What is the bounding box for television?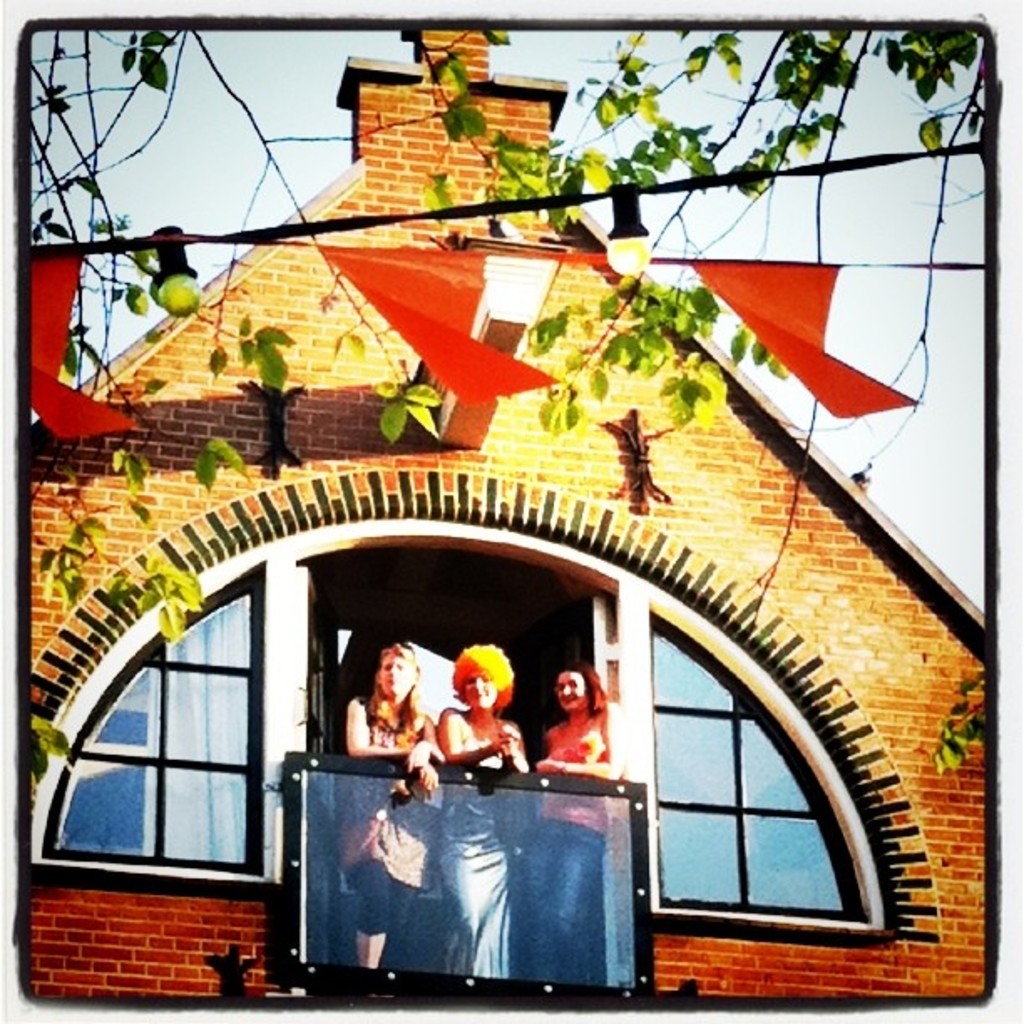
Rect(264, 750, 656, 1011).
